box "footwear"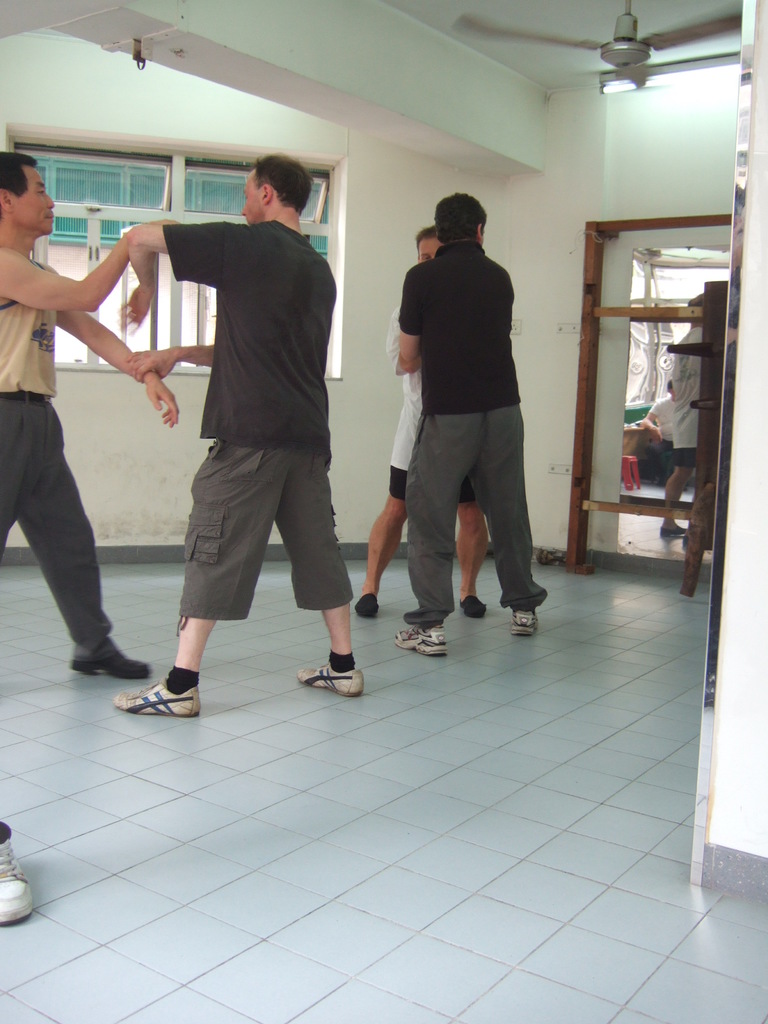
BBox(389, 626, 448, 659)
